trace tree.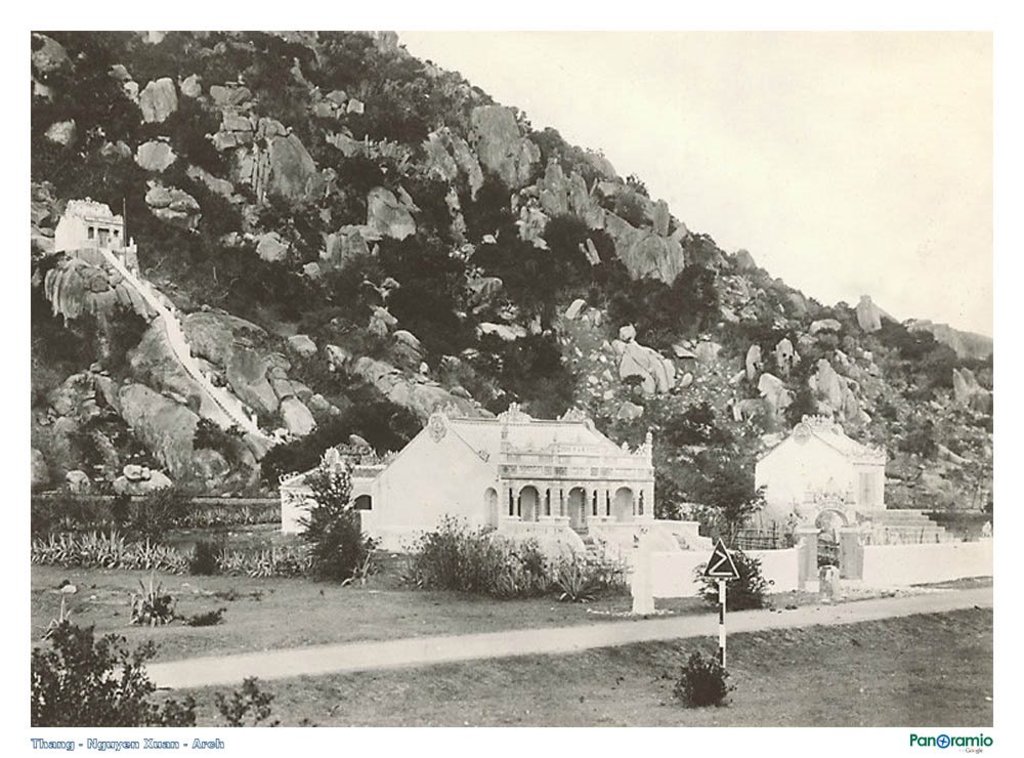
Traced to rect(308, 461, 371, 588).
